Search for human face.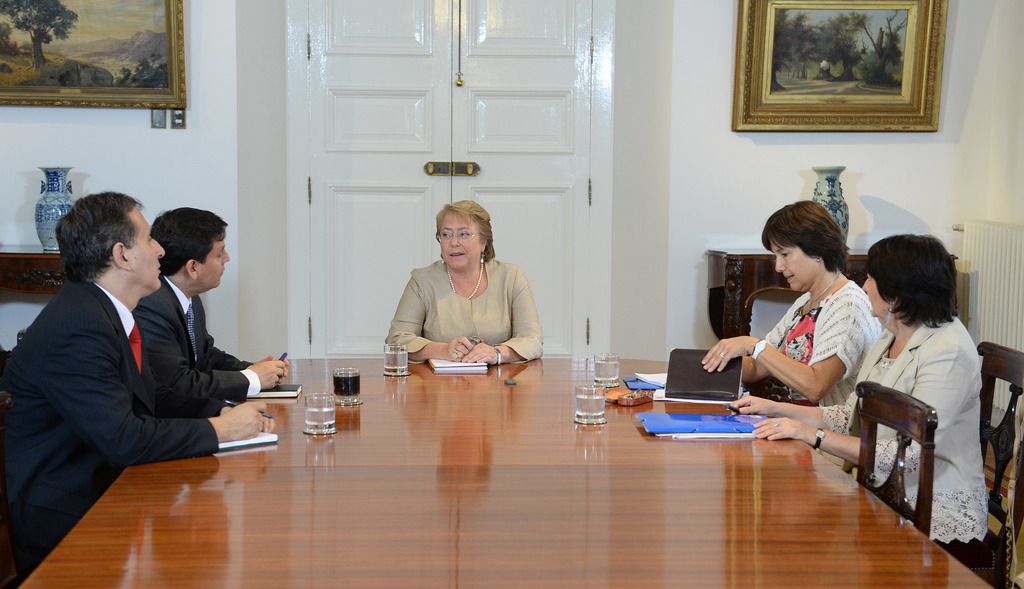
Found at detection(766, 238, 824, 287).
